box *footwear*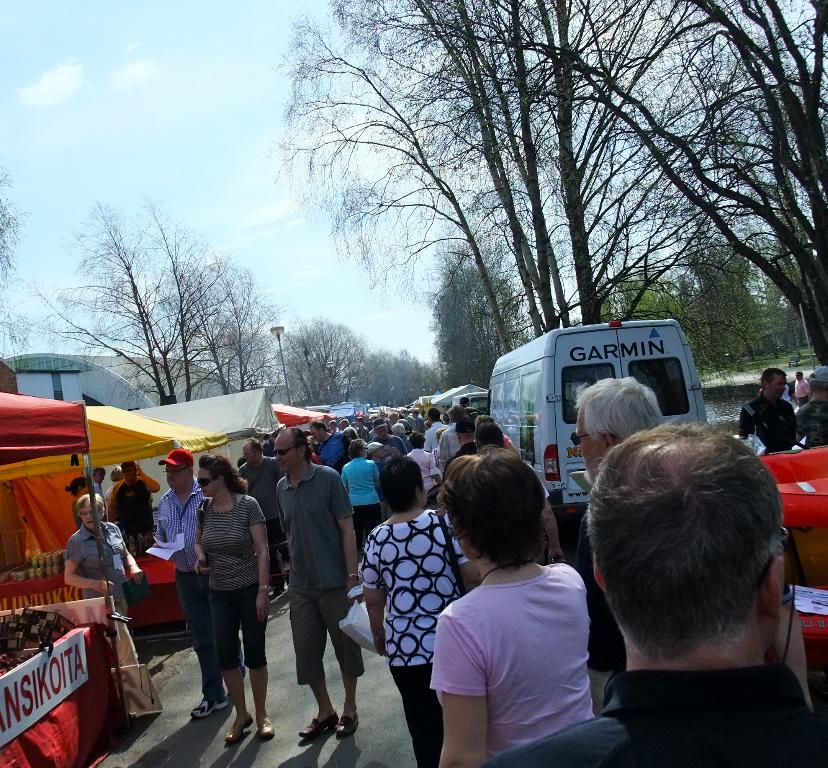
bbox=(225, 714, 255, 742)
